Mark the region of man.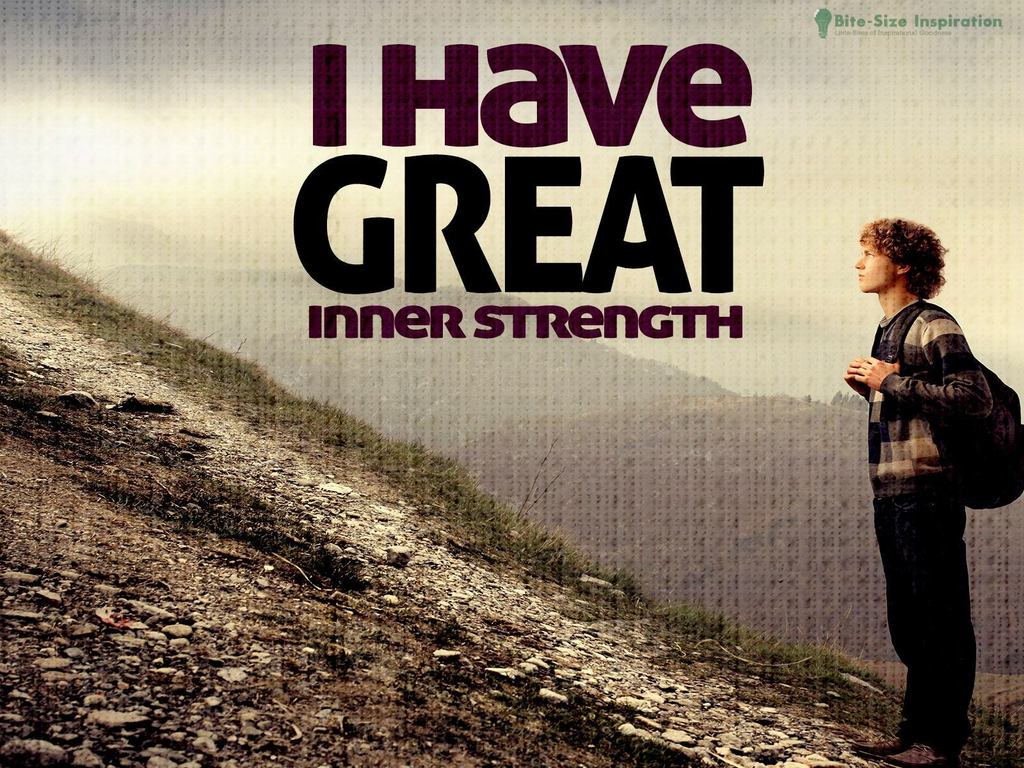
Region: {"left": 840, "top": 214, "right": 1010, "bottom": 756}.
